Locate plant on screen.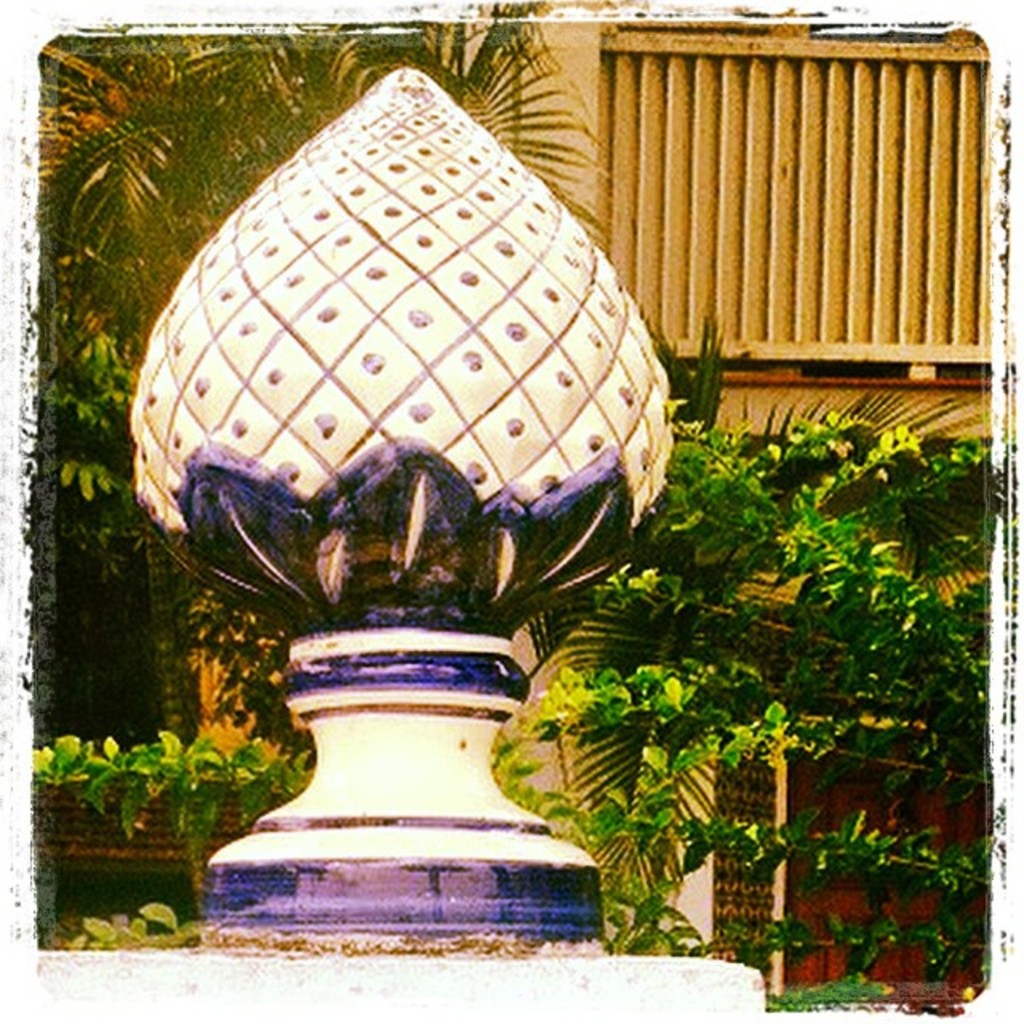
On screen at [left=66, top=898, right=173, bottom=954].
